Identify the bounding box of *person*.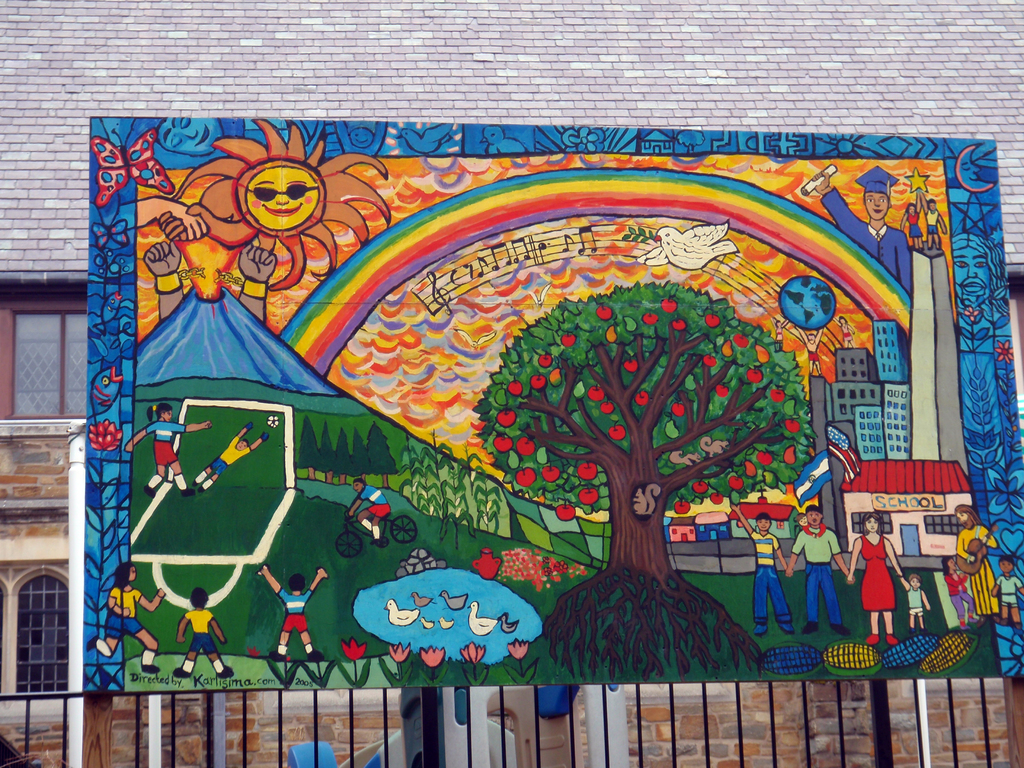
[836, 312, 860, 349].
